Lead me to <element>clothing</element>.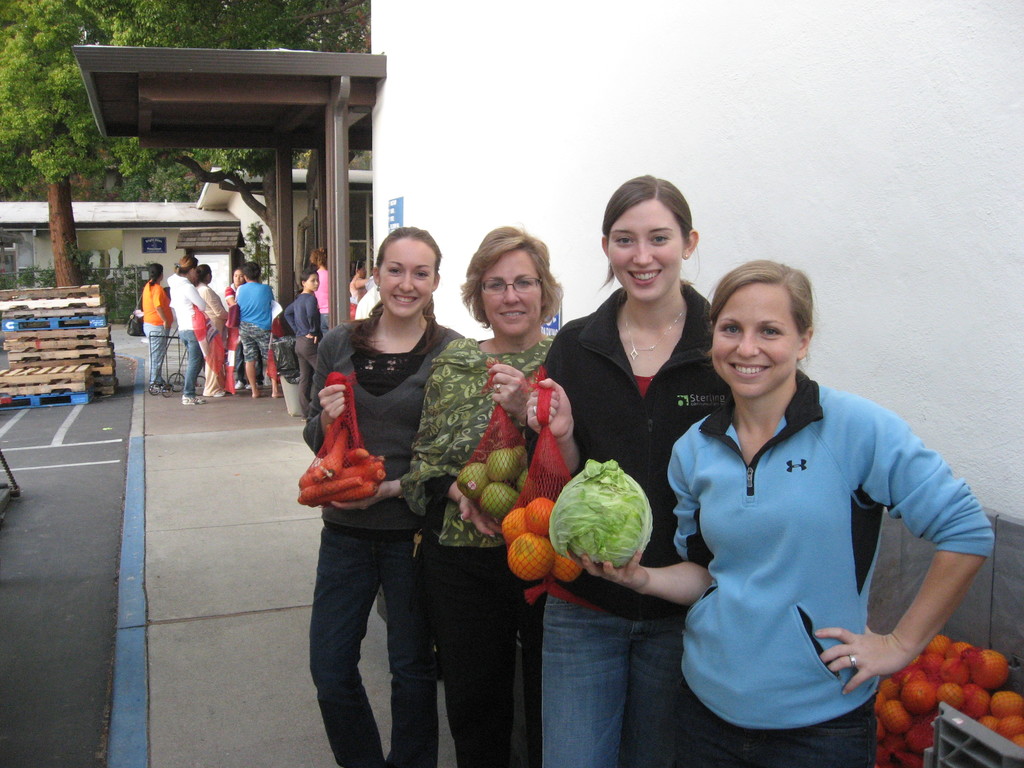
Lead to bbox(306, 305, 466, 765).
